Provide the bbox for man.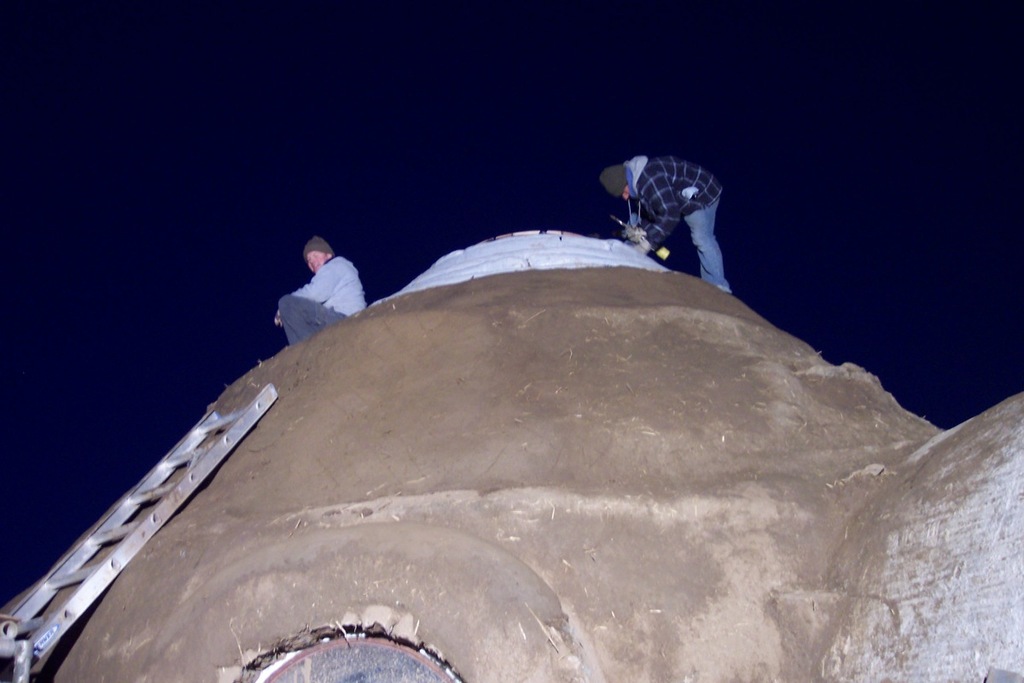
locate(257, 229, 369, 361).
